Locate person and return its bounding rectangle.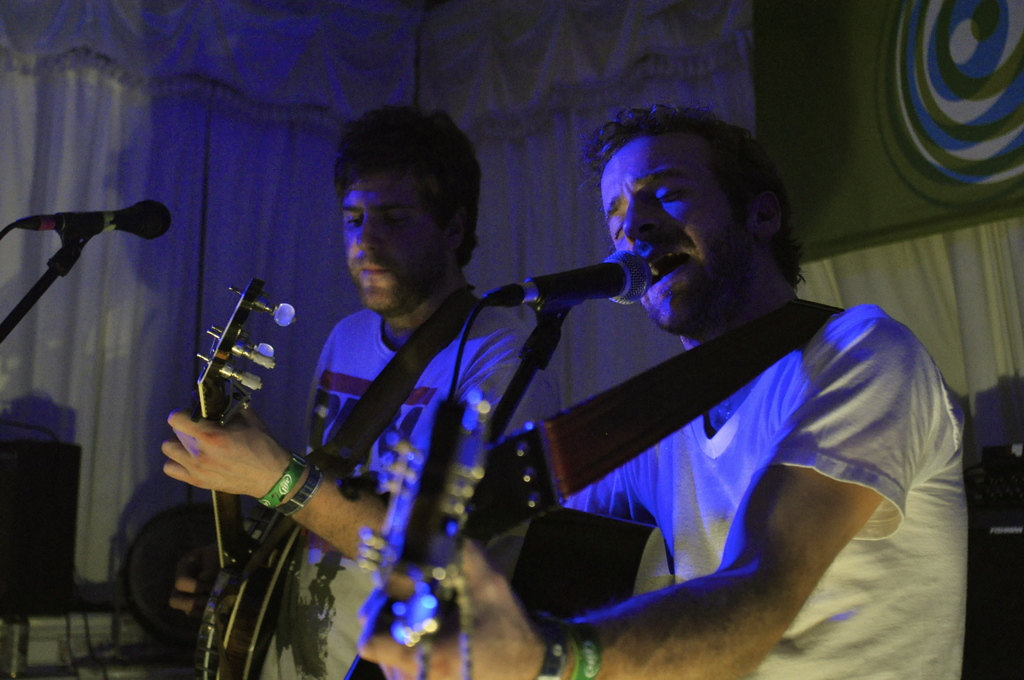
<bbox>170, 101, 548, 679</bbox>.
